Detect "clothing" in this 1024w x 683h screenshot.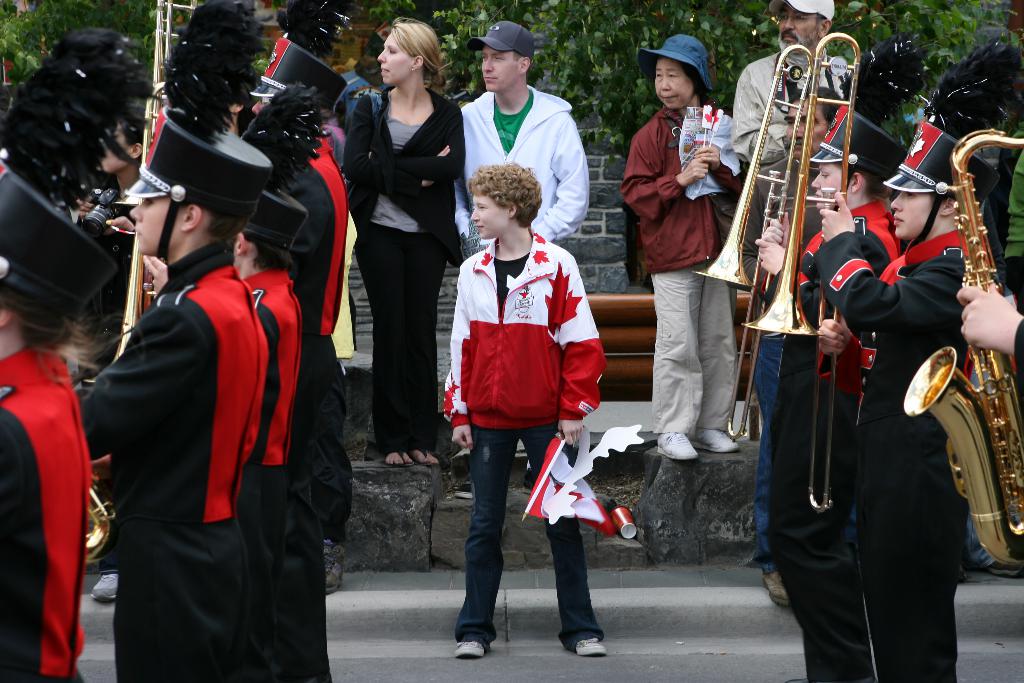
Detection: BBox(612, 108, 753, 437).
